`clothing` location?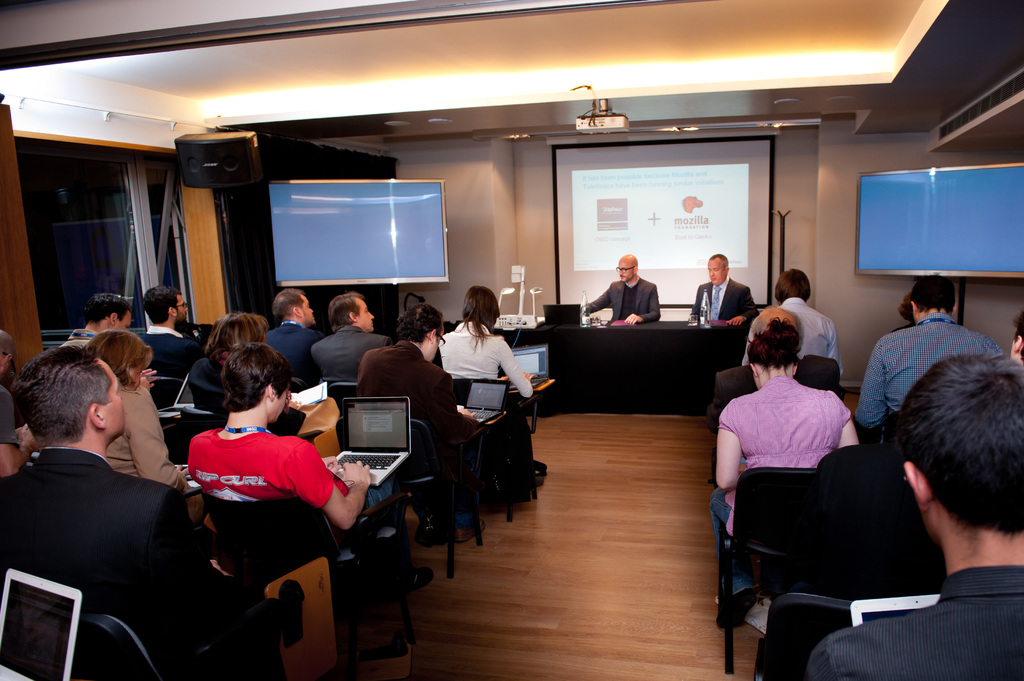
pyautogui.locateOnScreen(187, 357, 227, 412)
